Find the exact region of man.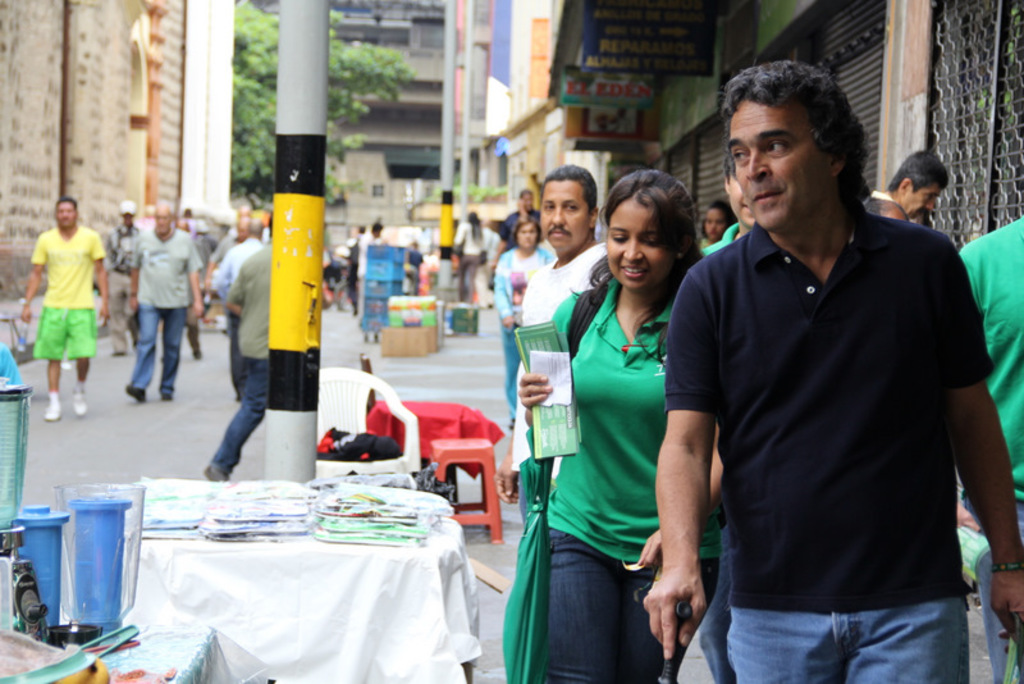
Exact region: 961 213 1023 683.
